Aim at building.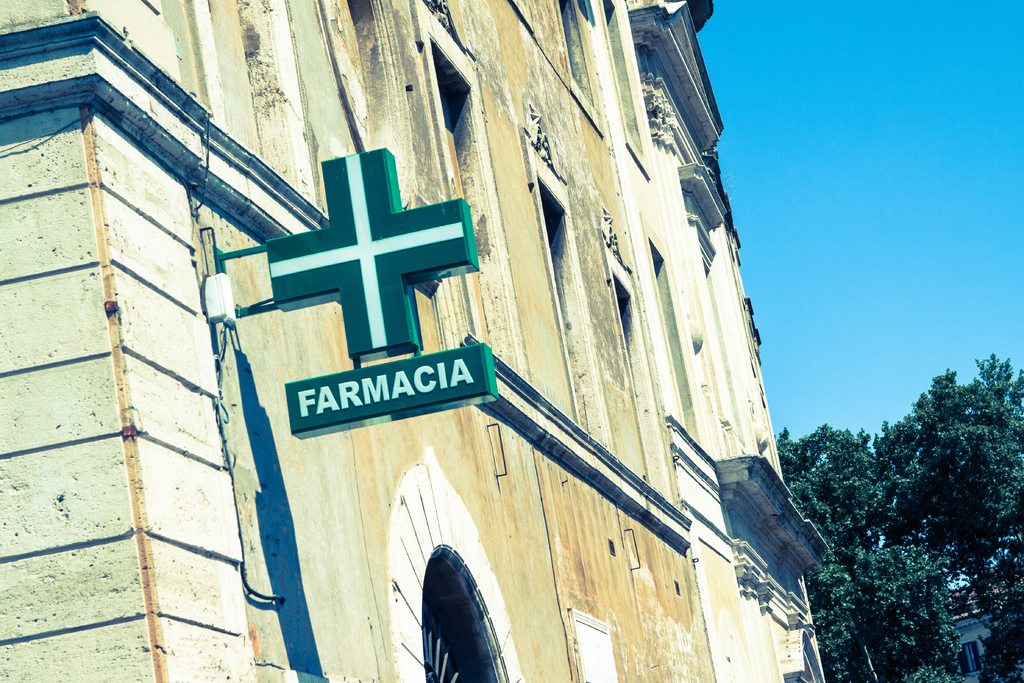
Aimed at <box>943,562,1023,682</box>.
